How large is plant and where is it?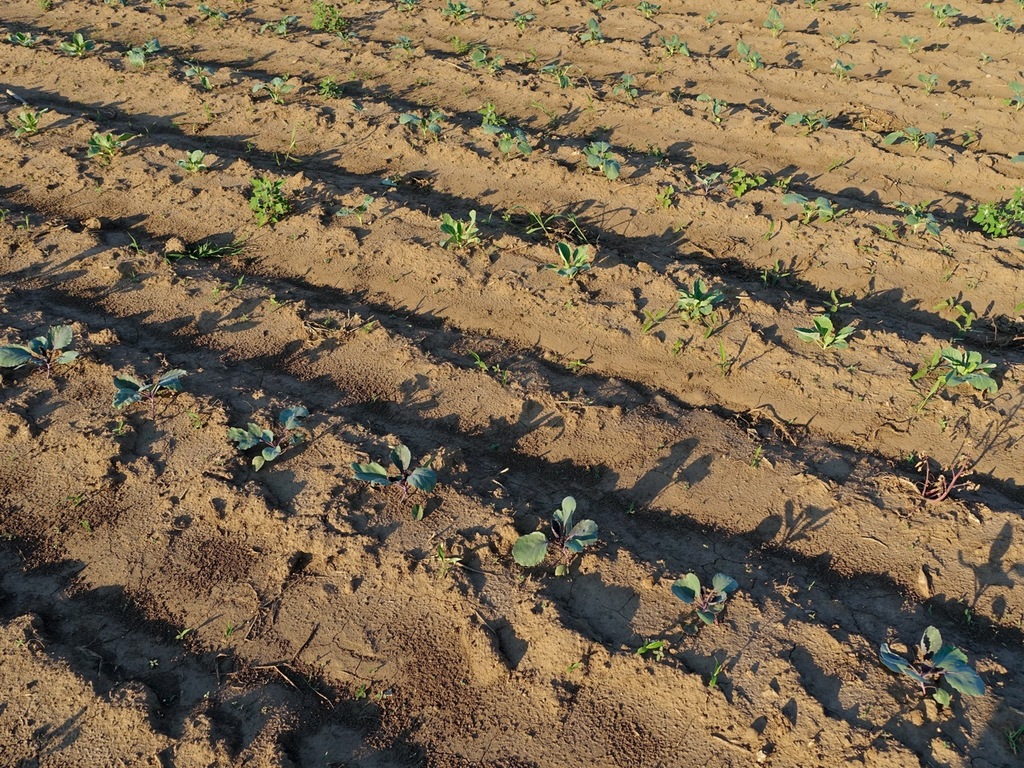
Bounding box: {"x1": 662, "y1": 571, "x2": 742, "y2": 631}.
